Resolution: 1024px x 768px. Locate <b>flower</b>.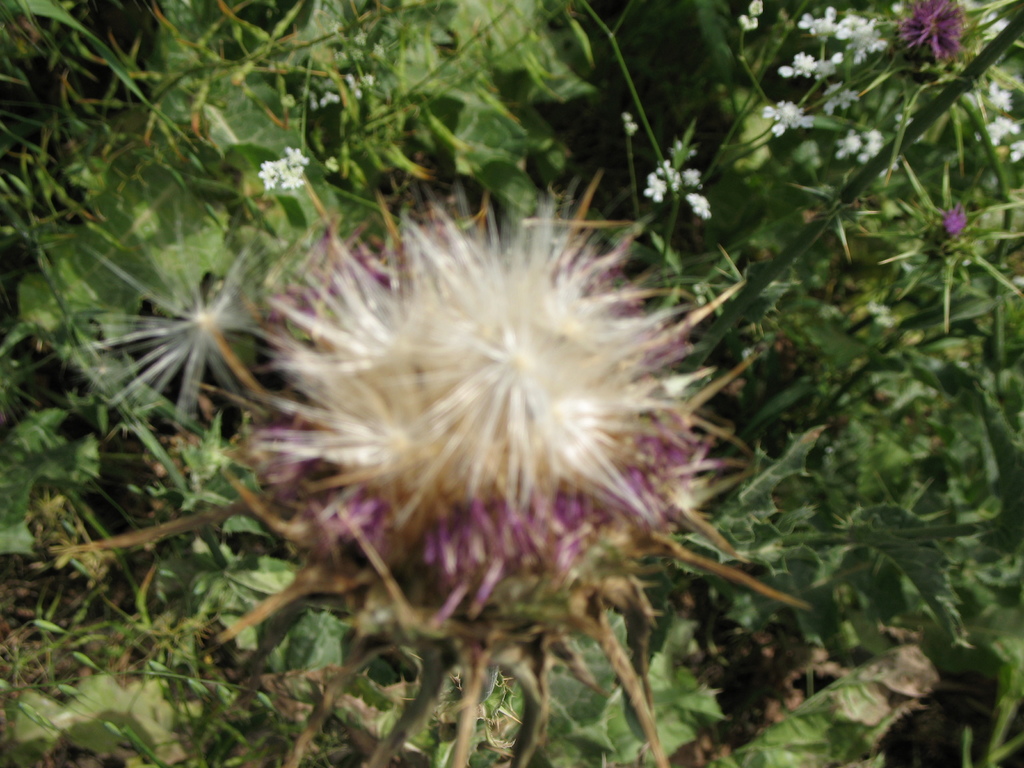
[x1=841, y1=40, x2=881, y2=61].
